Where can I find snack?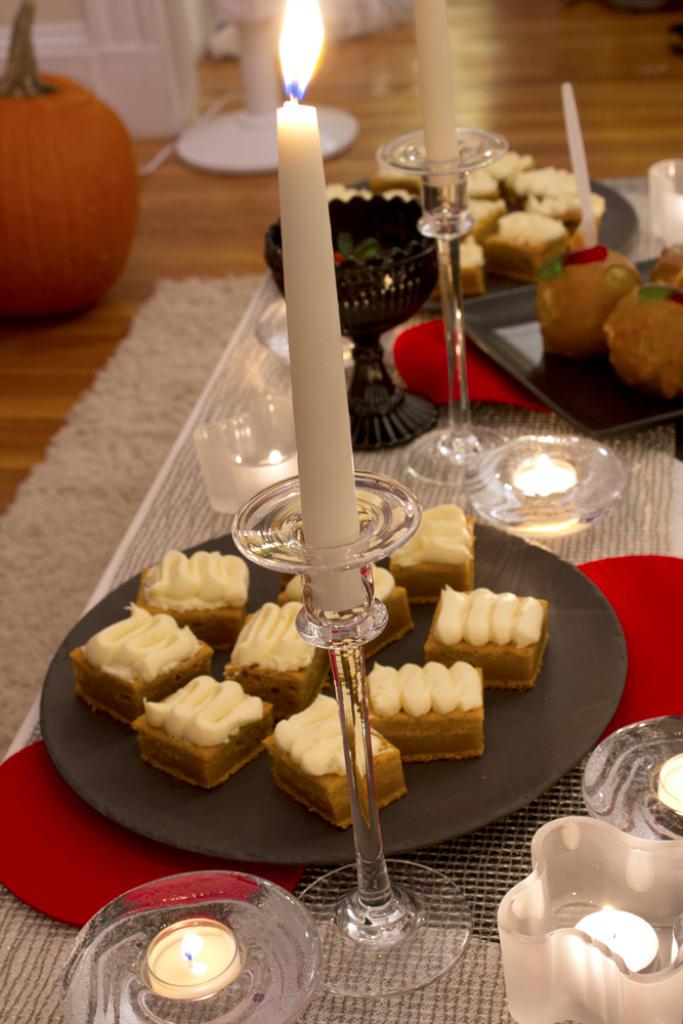
You can find it at <box>602,281,682,401</box>.
